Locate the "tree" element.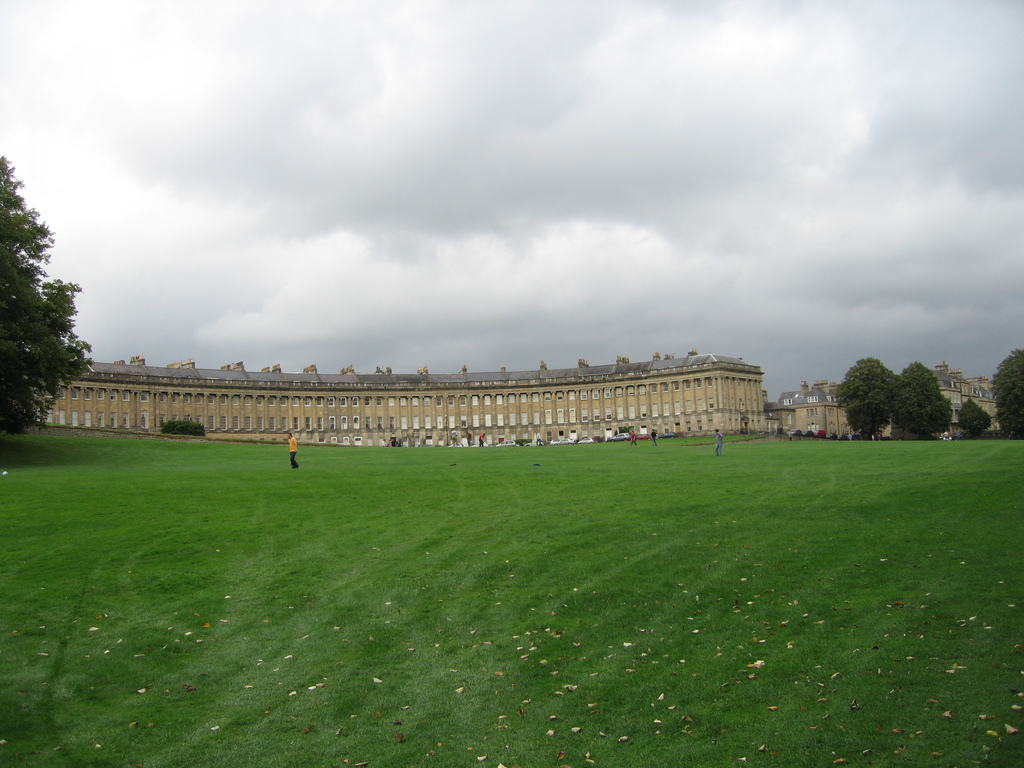
Element bbox: bbox=[153, 415, 206, 440].
